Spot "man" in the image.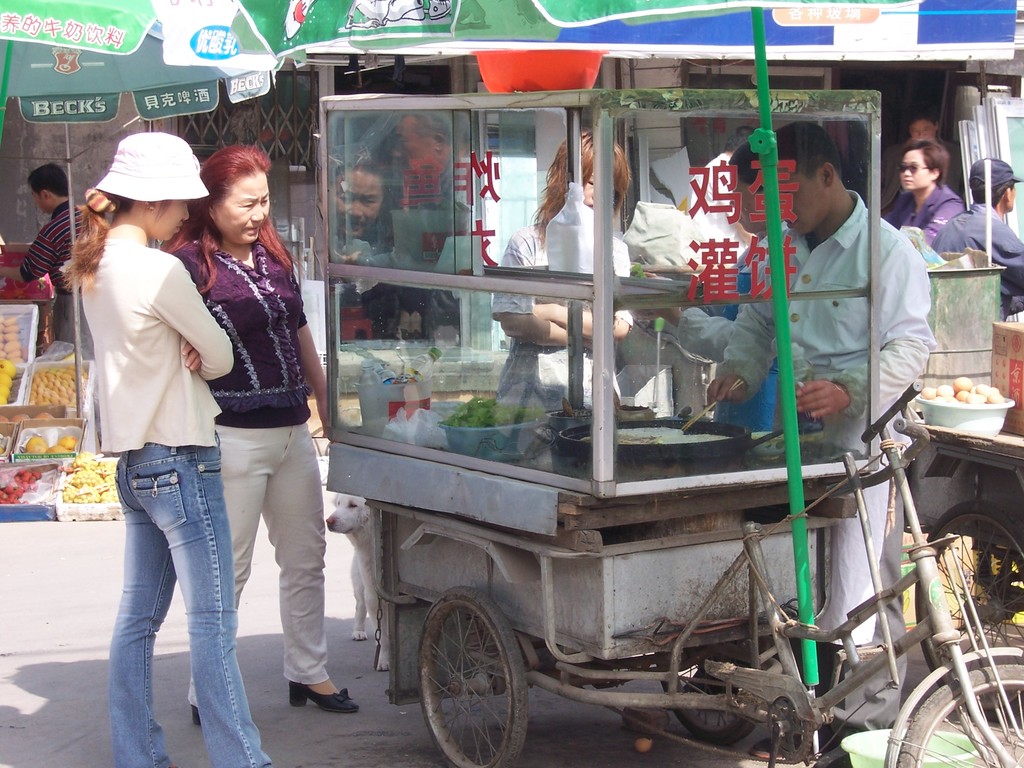
"man" found at Rect(932, 155, 1023, 314).
